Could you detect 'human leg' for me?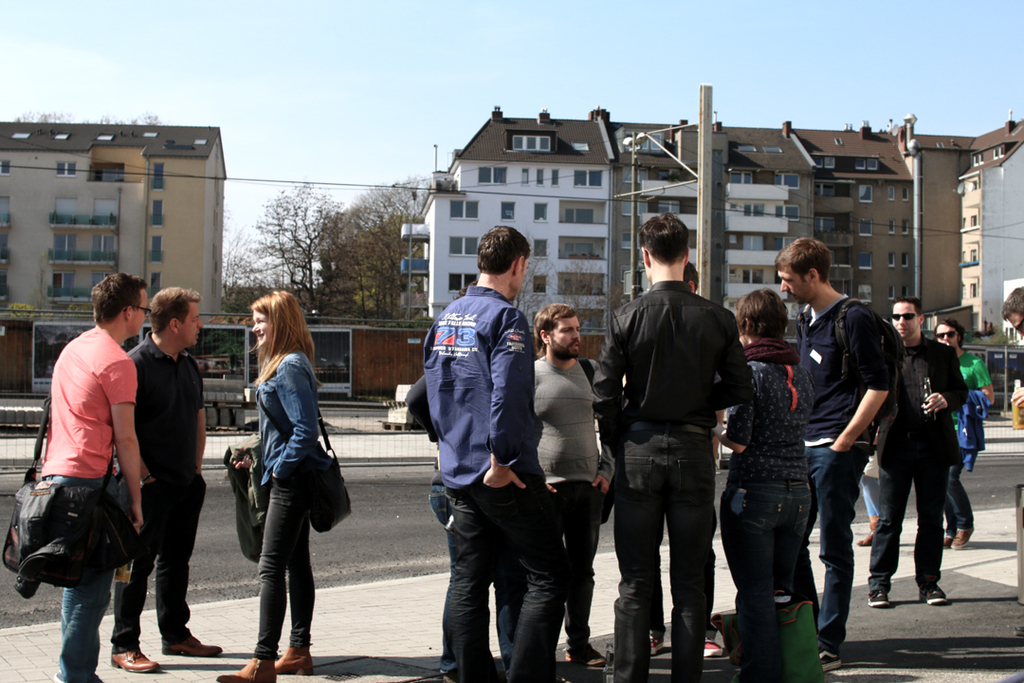
Detection result: [503, 481, 569, 682].
